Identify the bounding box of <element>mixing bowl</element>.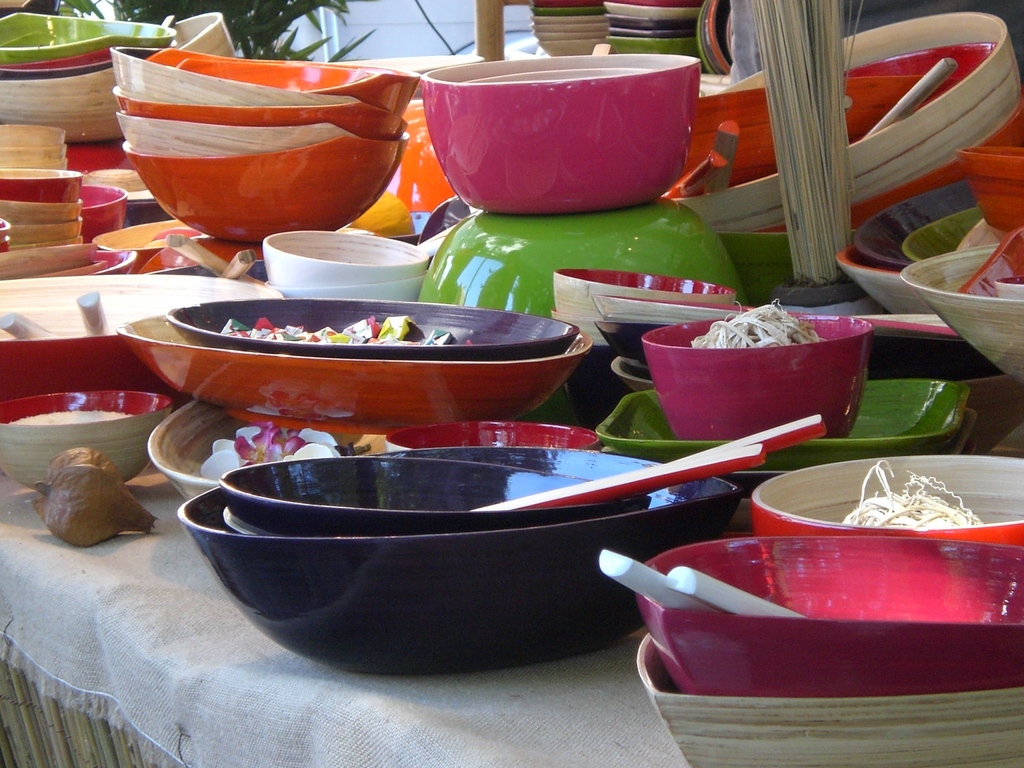
x1=423, y1=53, x2=700, y2=213.
